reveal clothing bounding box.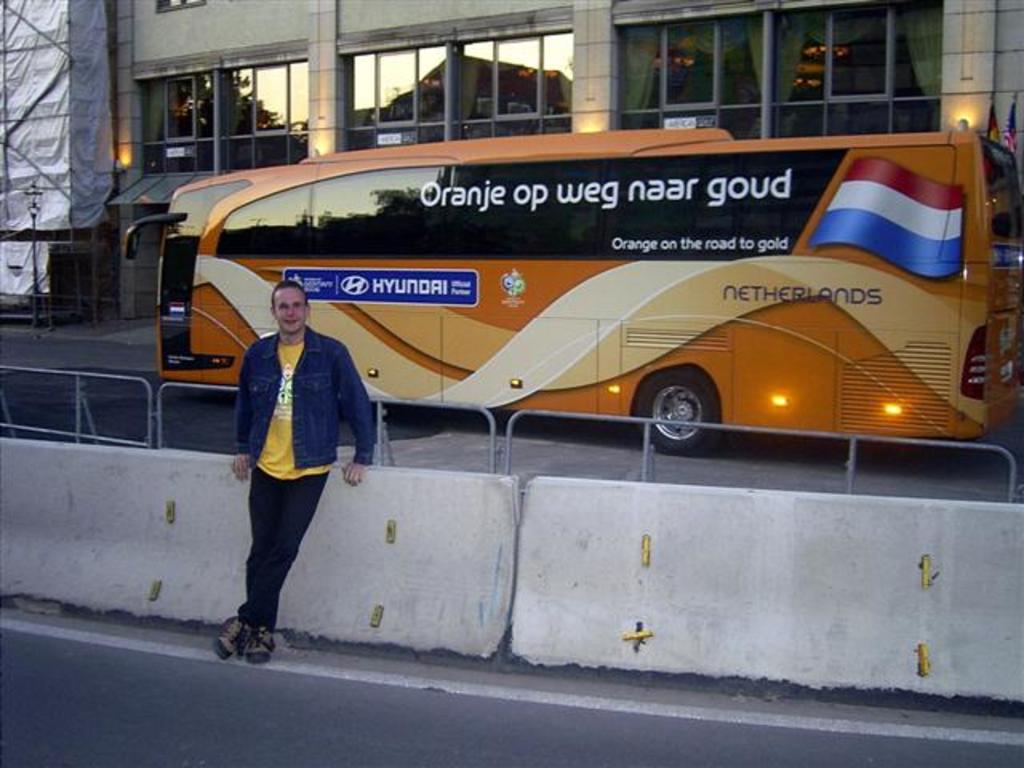
Revealed: pyautogui.locateOnScreen(222, 286, 352, 614).
